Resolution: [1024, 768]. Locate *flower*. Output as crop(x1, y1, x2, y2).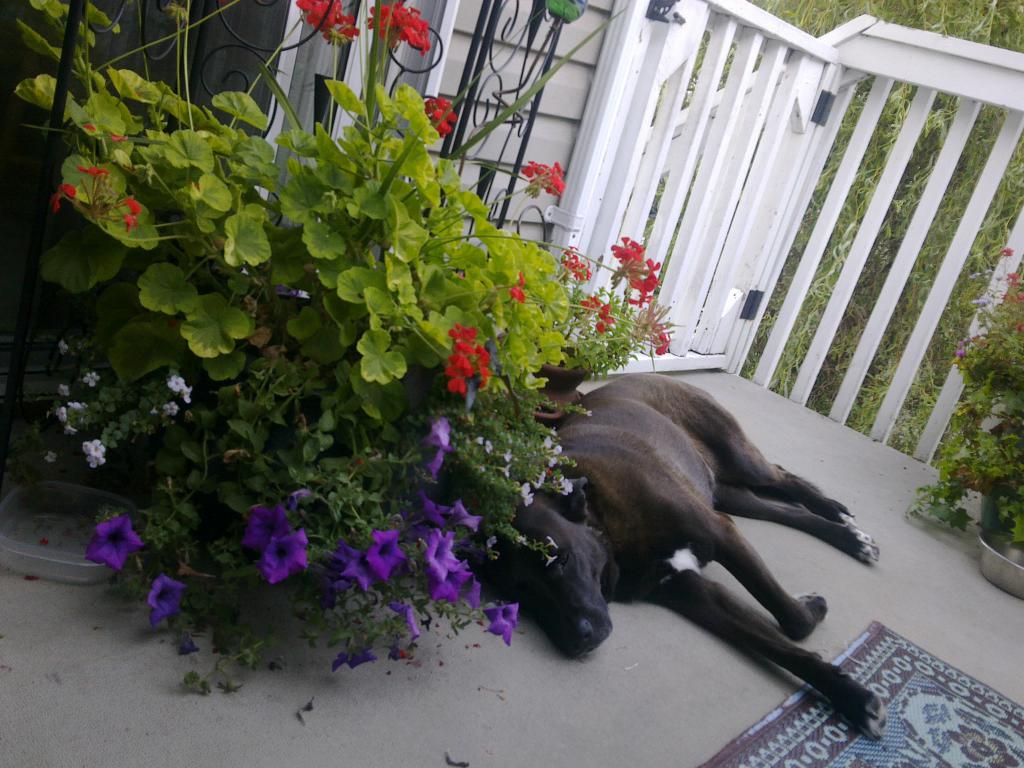
crop(426, 421, 467, 477).
